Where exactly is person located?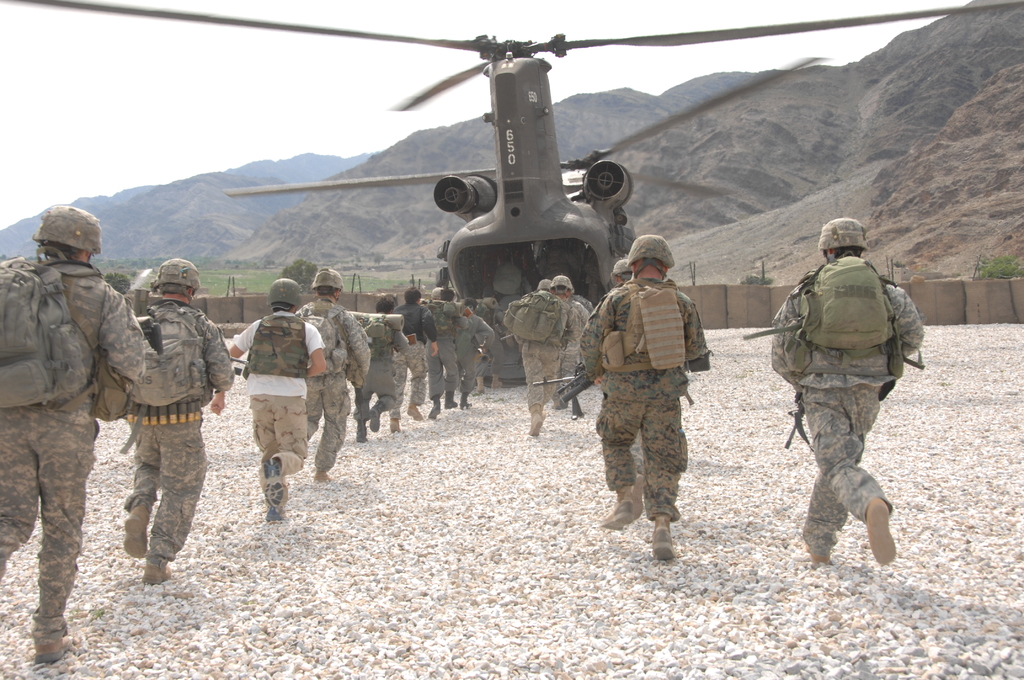
Its bounding box is detection(0, 201, 141, 661).
